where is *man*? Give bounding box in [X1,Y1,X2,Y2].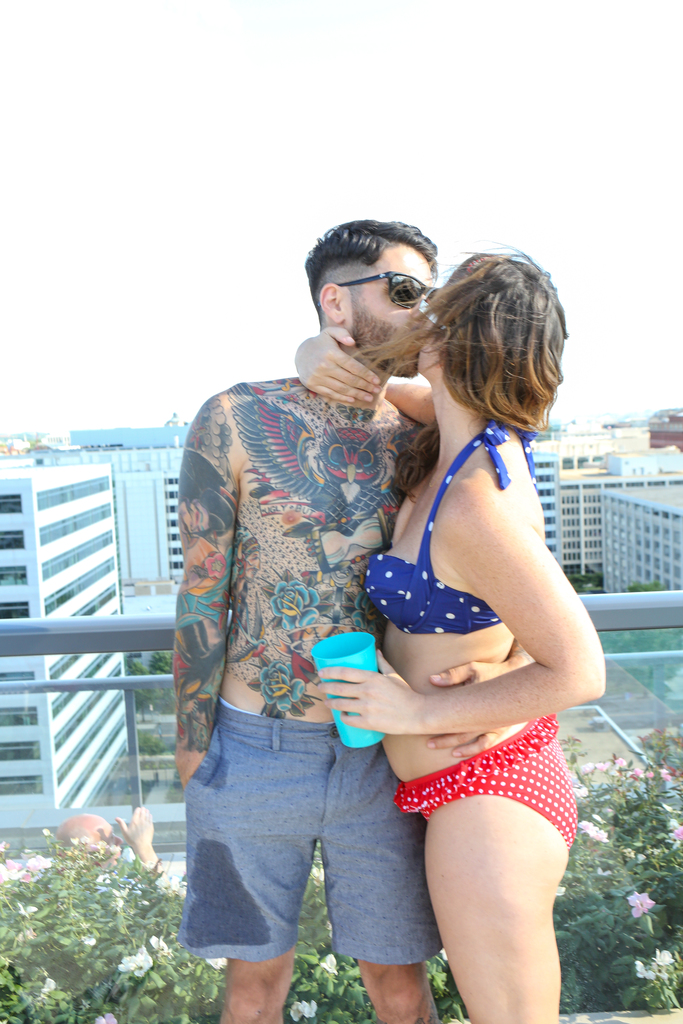
[161,204,565,1023].
